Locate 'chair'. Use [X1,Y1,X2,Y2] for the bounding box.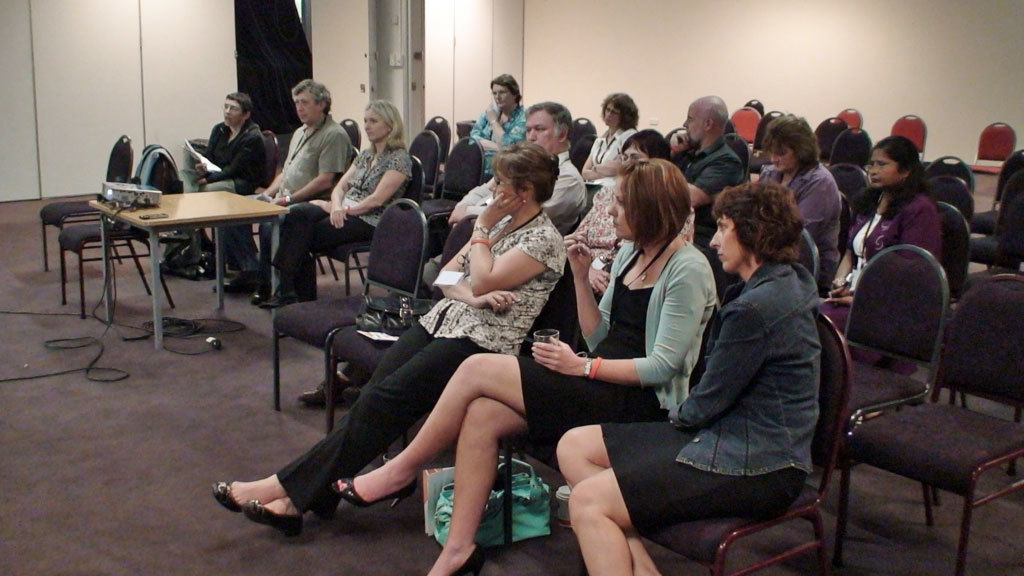
[884,112,928,156].
